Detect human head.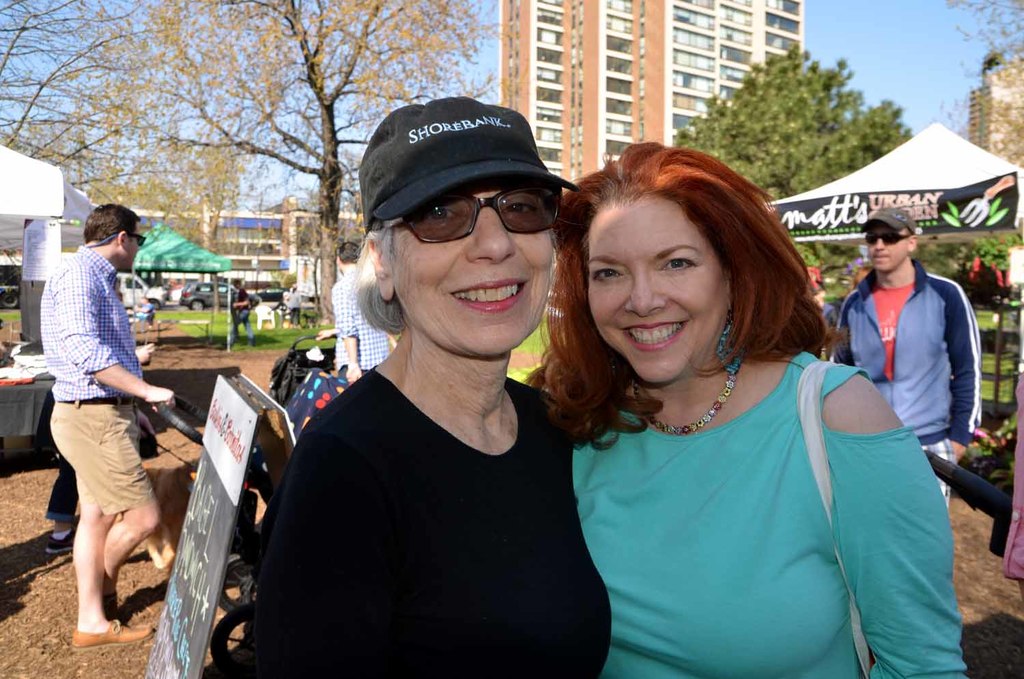
Detected at {"left": 354, "top": 101, "right": 585, "bottom": 368}.
